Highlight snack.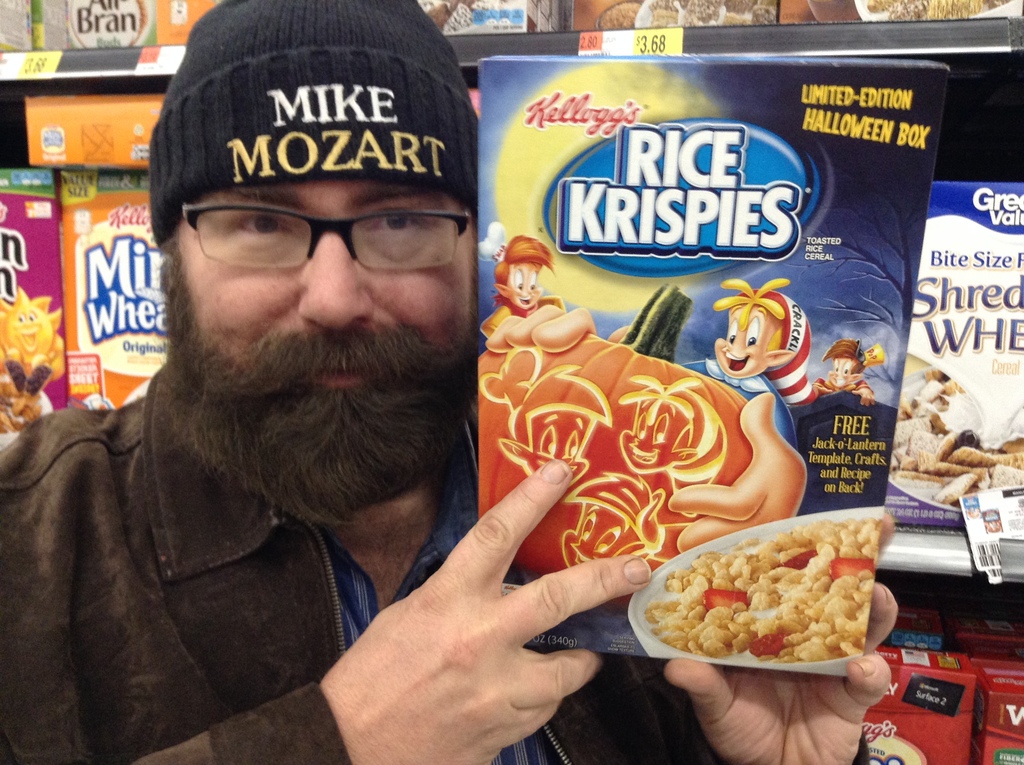
Highlighted region: 645, 520, 900, 691.
